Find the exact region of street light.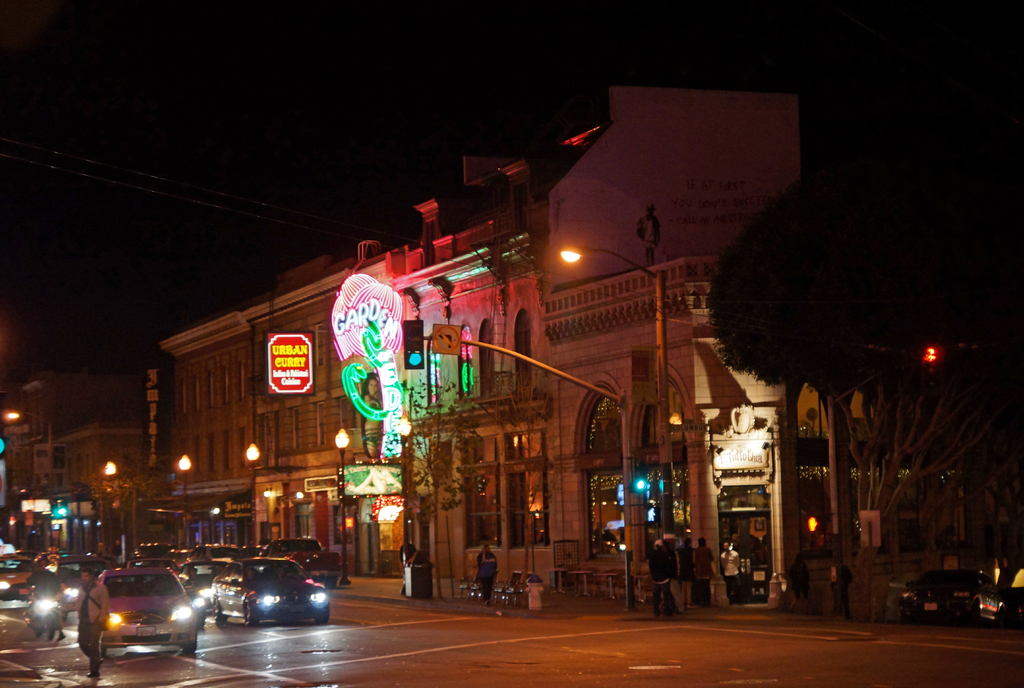
Exact region: locate(175, 453, 197, 548).
